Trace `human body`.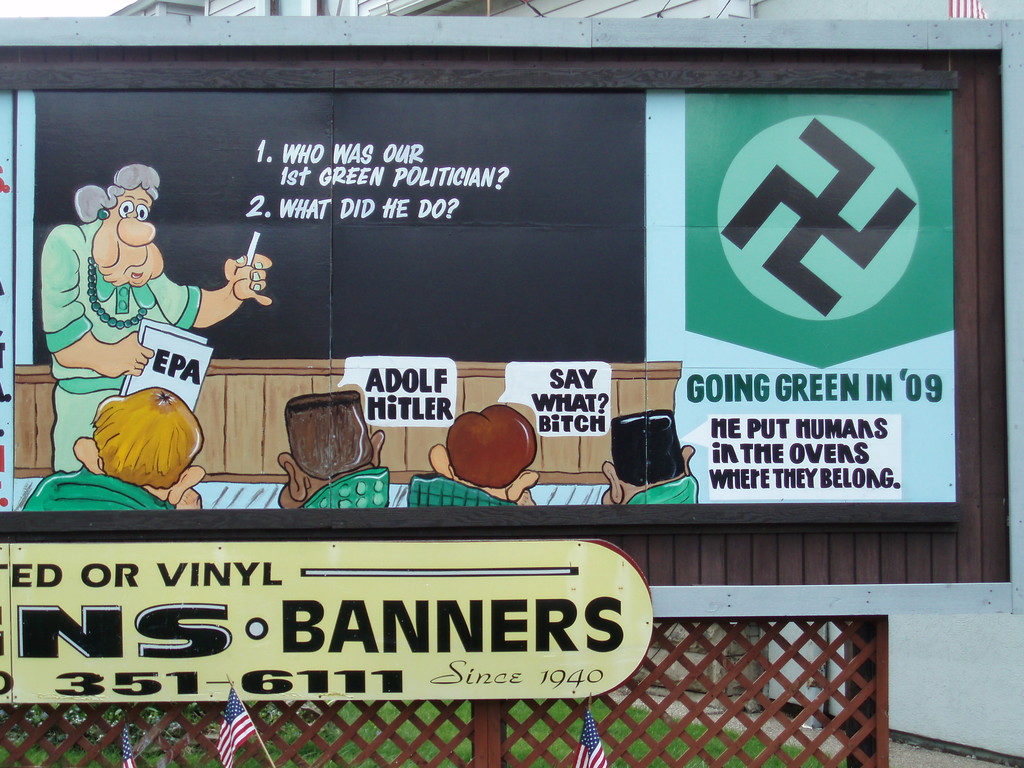
Traced to <box>60,179,282,512</box>.
